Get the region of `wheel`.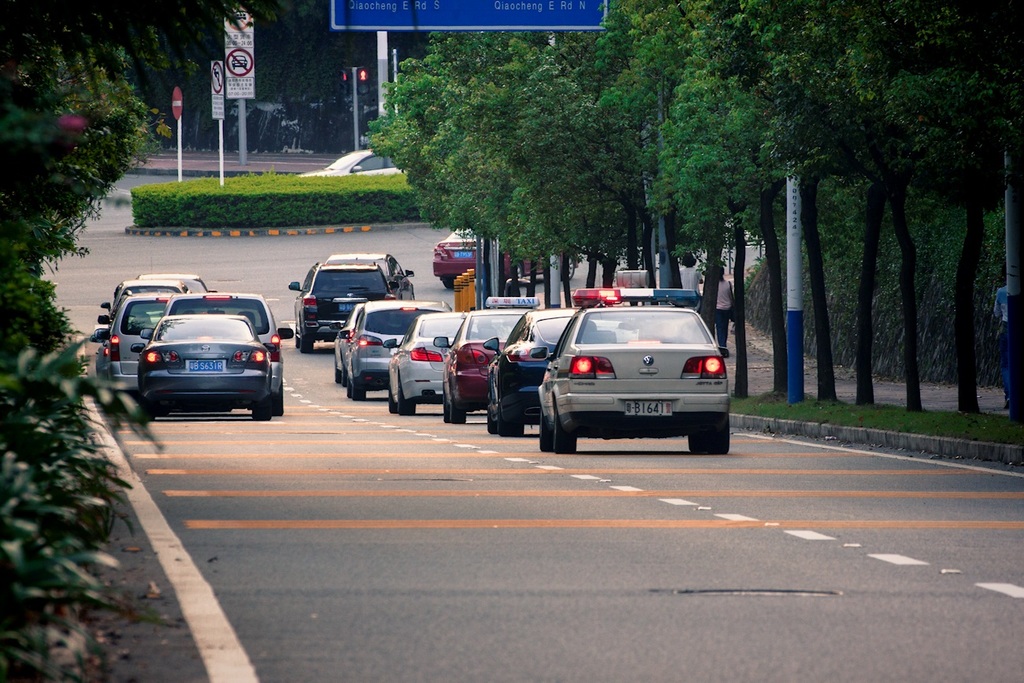
detection(389, 384, 397, 414).
